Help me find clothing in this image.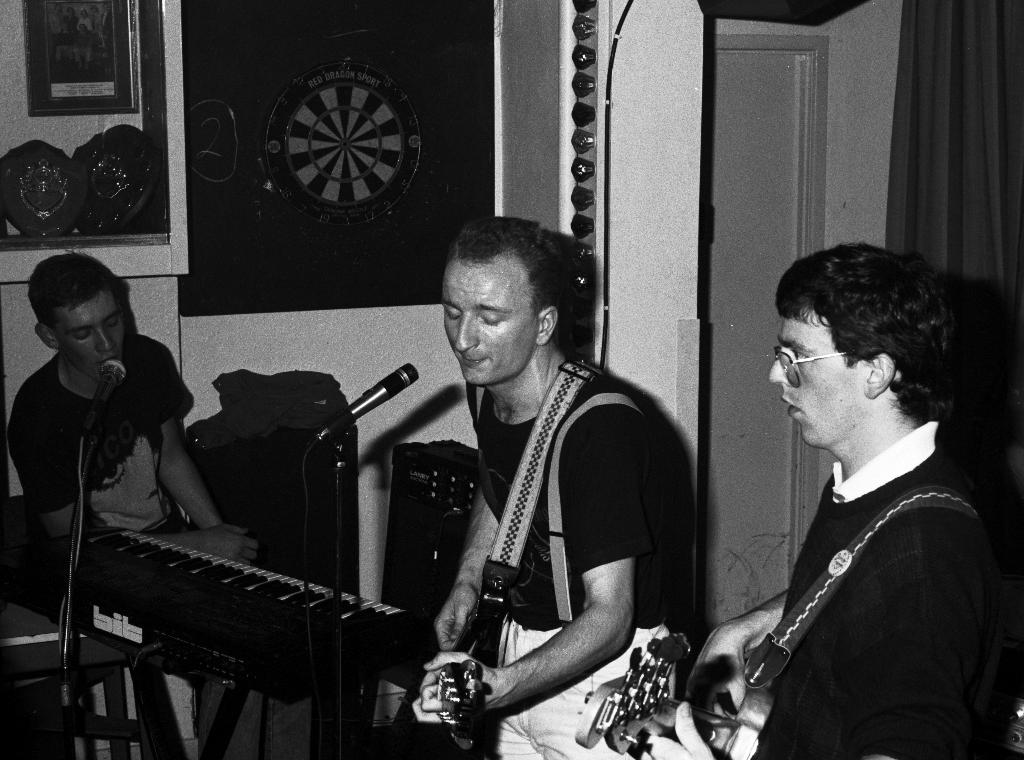
Found it: box=[466, 359, 694, 759].
